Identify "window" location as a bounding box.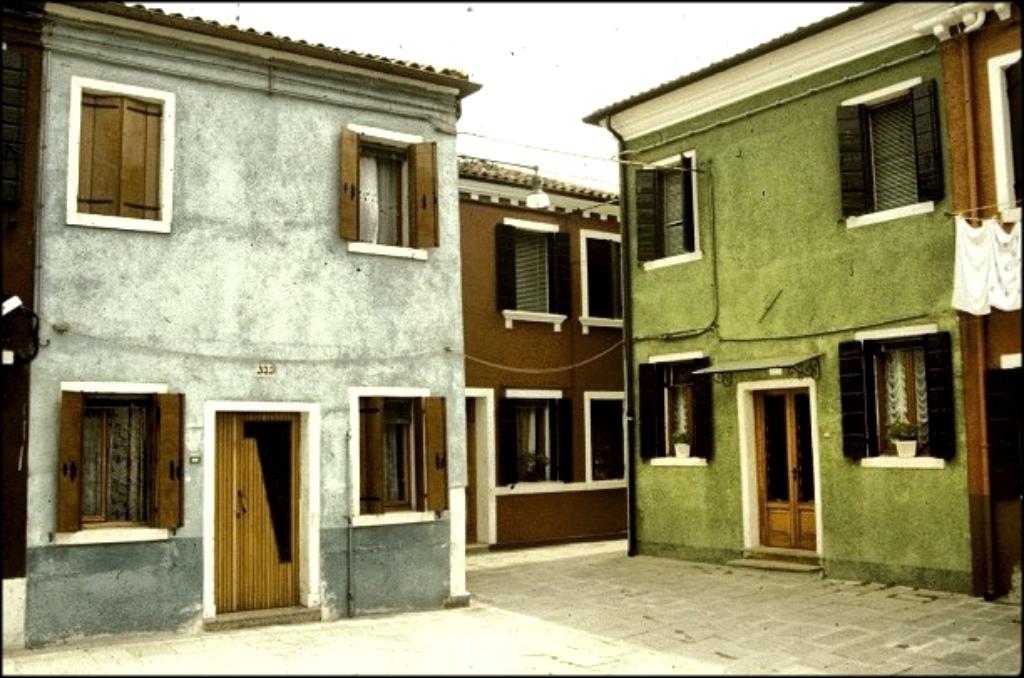
select_region(62, 380, 186, 544).
